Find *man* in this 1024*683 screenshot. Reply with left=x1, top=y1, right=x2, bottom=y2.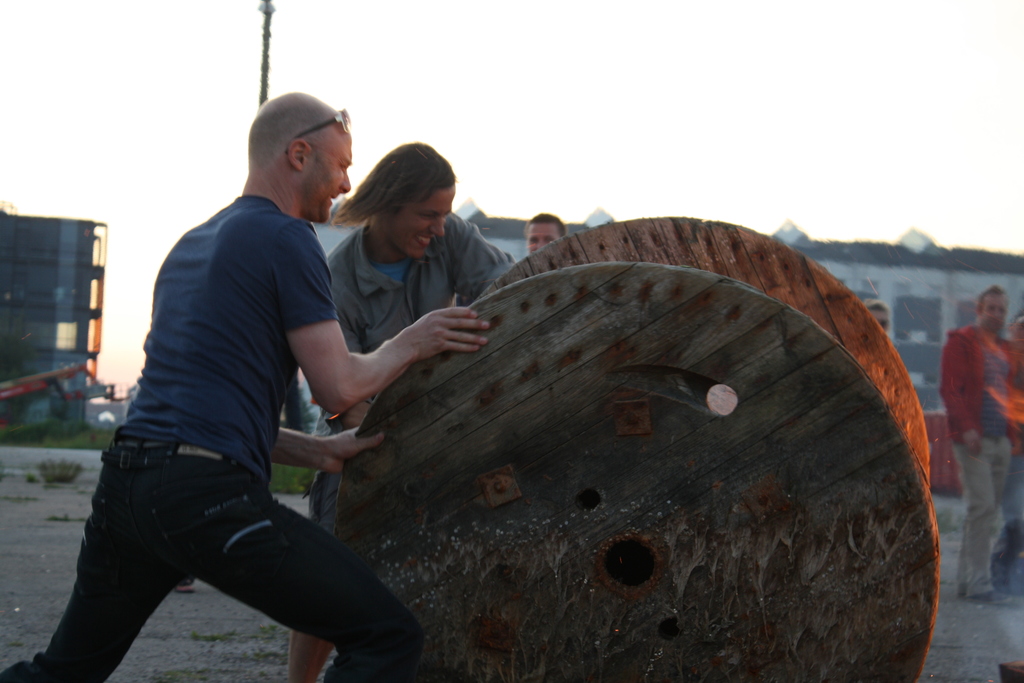
left=287, top=140, right=517, bottom=682.
